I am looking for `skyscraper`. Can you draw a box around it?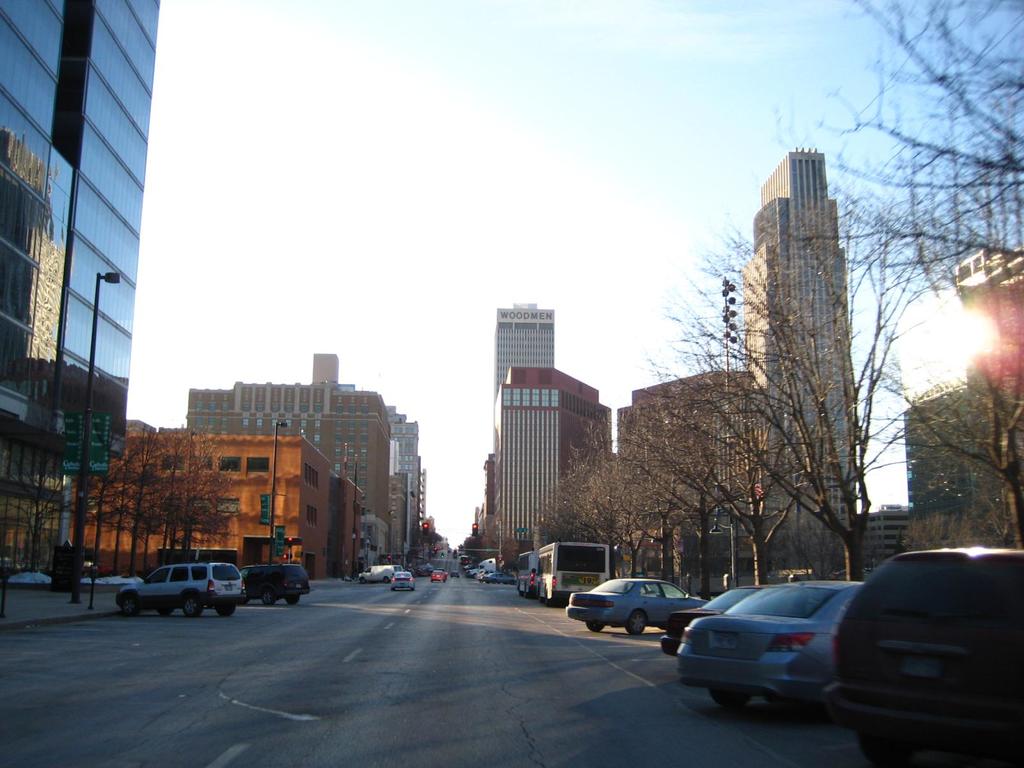
Sure, the bounding box is 492:305:554:395.
